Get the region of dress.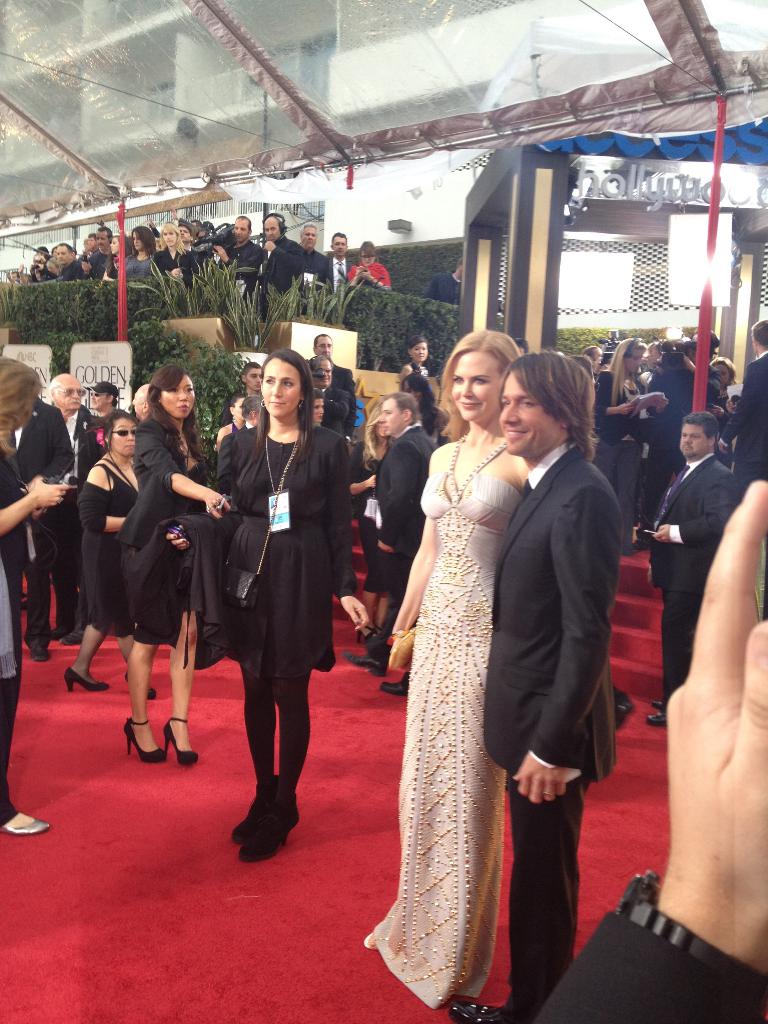
[79, 459, 142, 641].
